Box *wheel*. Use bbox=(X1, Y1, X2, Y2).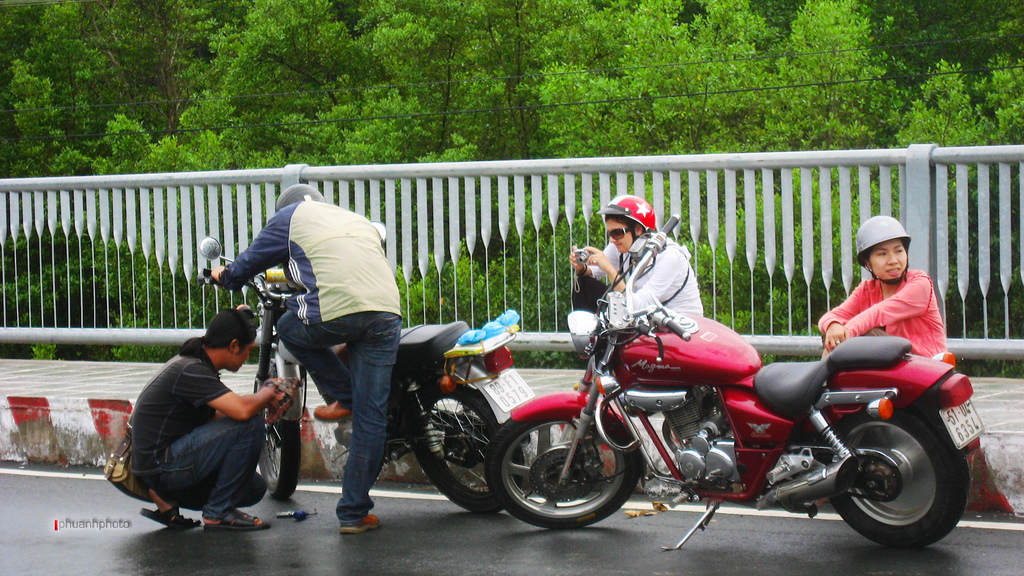
bbox=(819, 411, 971, 550).
